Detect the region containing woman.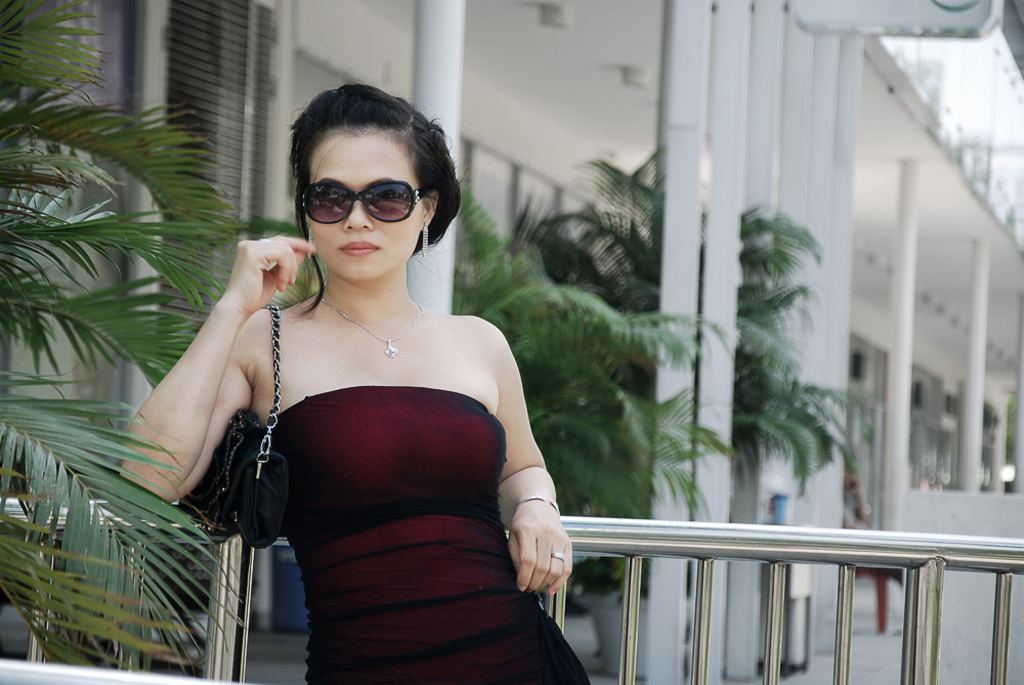
pyautogui.locateOnScreen(114, 82, 595, 684).
